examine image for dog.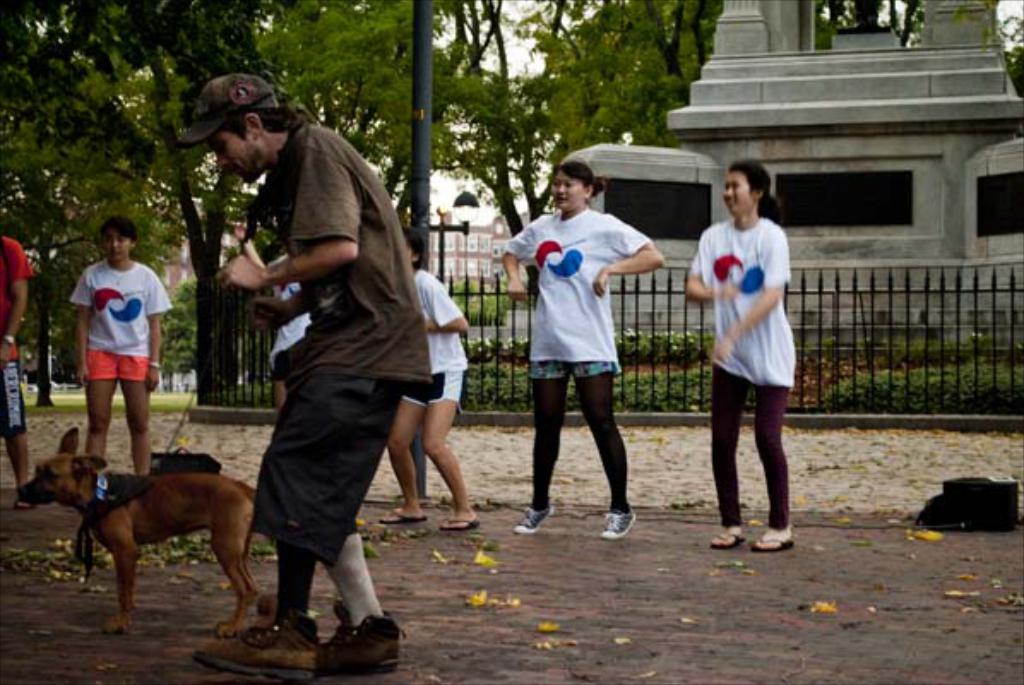
Examination result: locate(14, 420, 267, 635).
